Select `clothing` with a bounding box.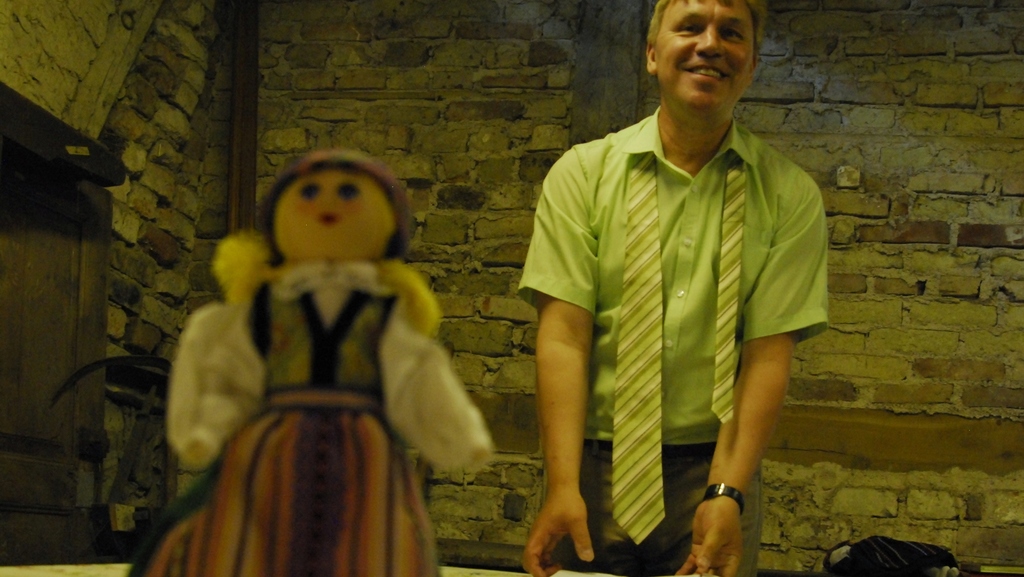
locate(516, 103, 829, 576).
